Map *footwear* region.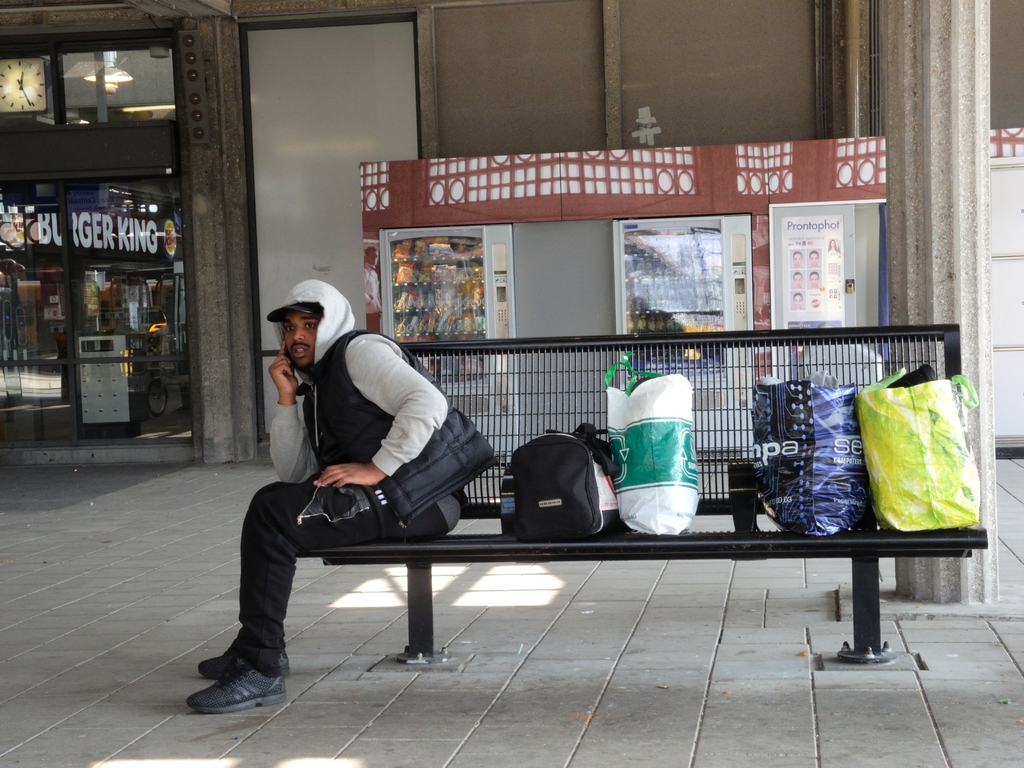
Mapped to region(193, 645, 247, 684).
